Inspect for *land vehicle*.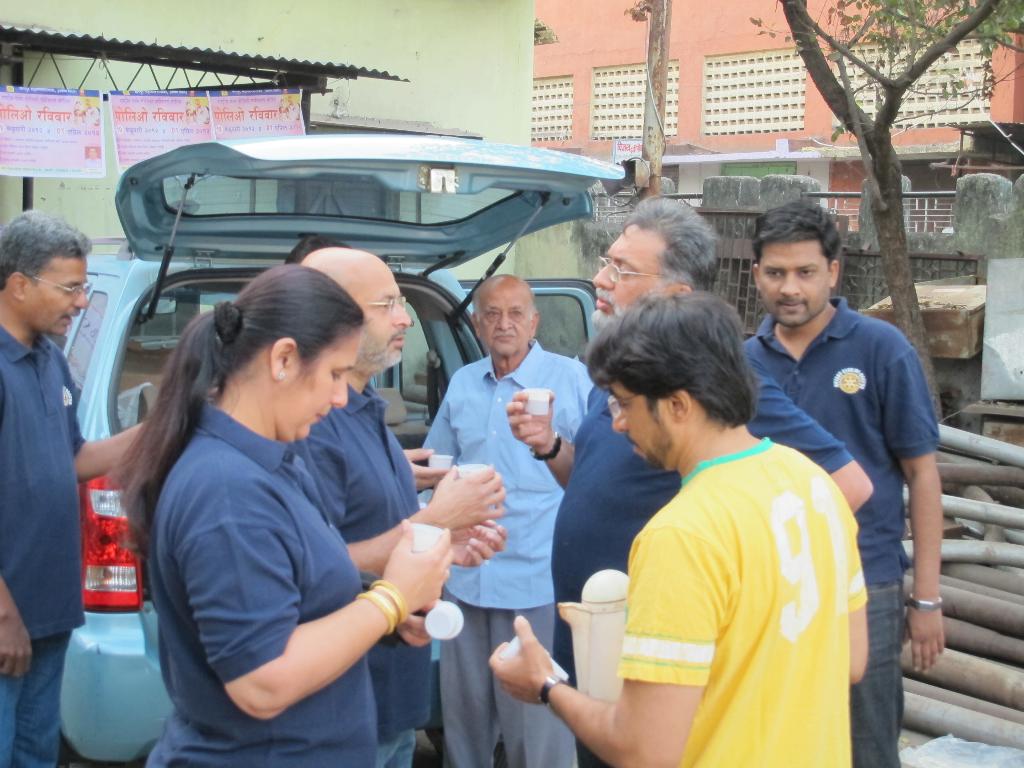
Inspection: box(35, 135, 621, 767).
